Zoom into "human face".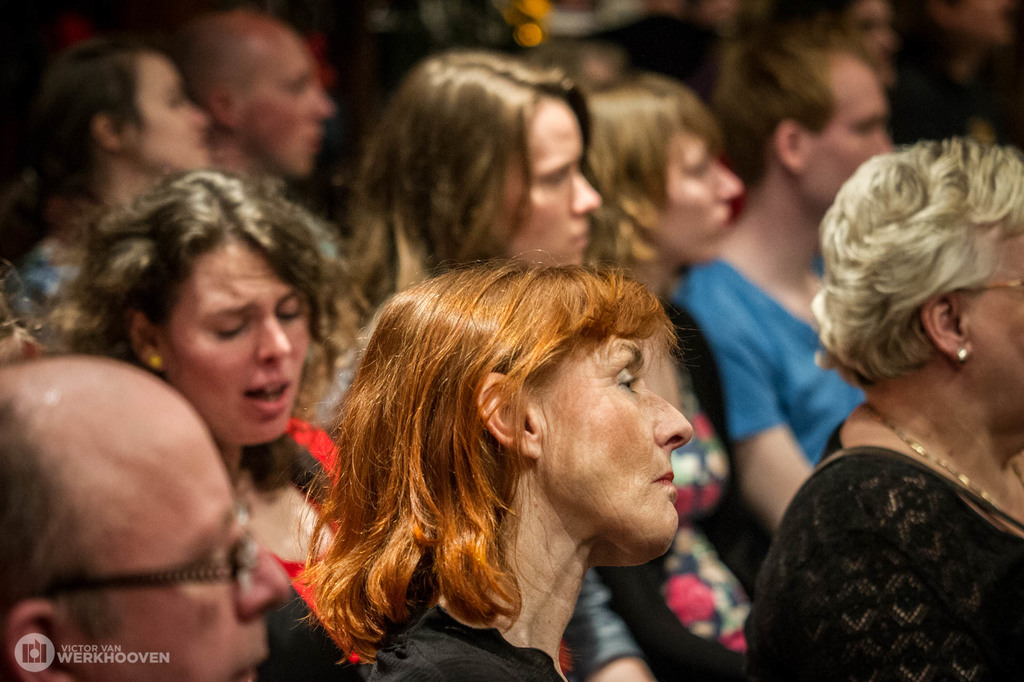
Zoom target: Rect(506, 90, 600, 272).
